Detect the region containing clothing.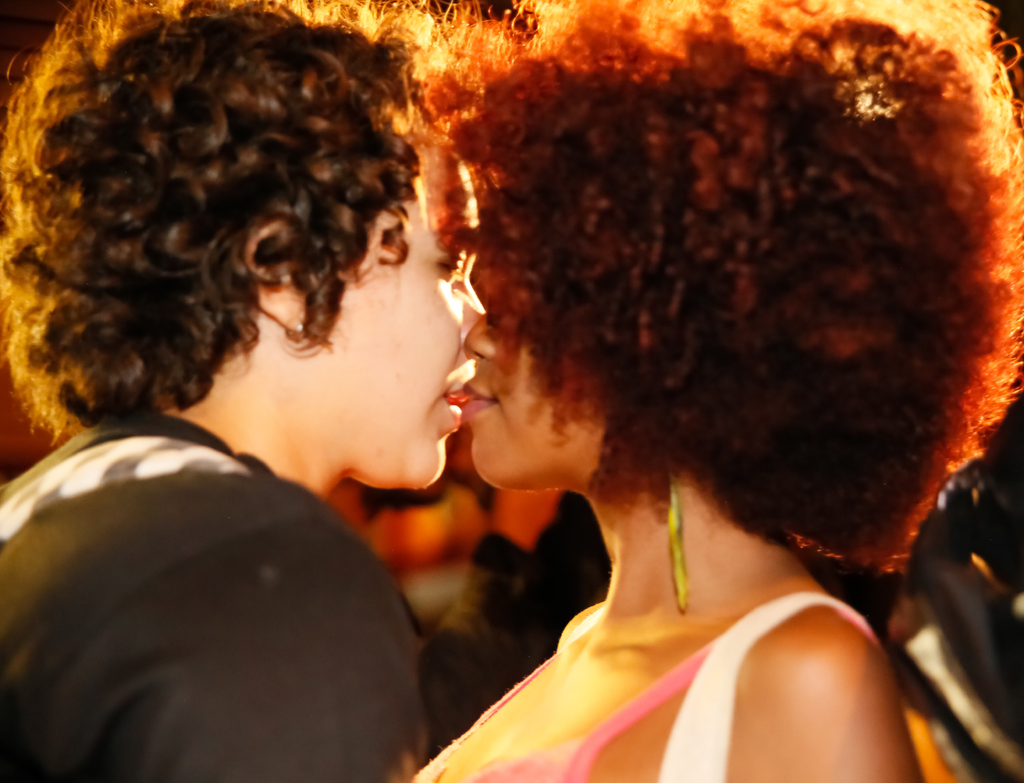
l=416, t=590, r=877, b=782.
